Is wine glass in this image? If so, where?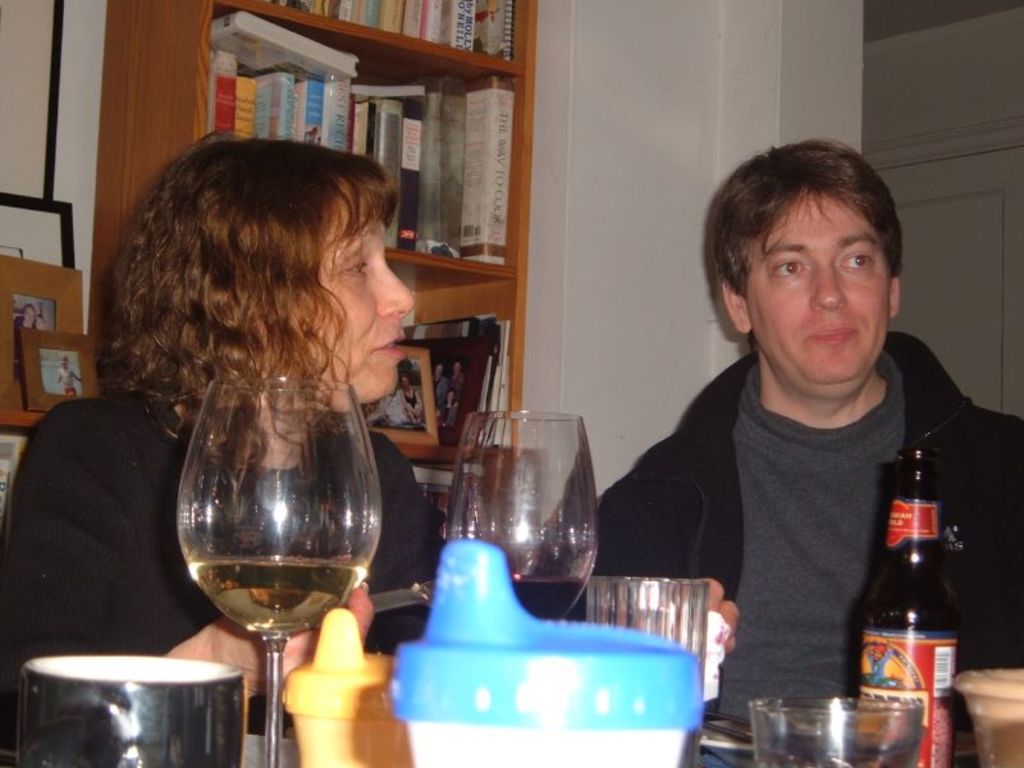
Yes, at {"left": 178, "top": 378, "right": 378, "bottom": 767}.
